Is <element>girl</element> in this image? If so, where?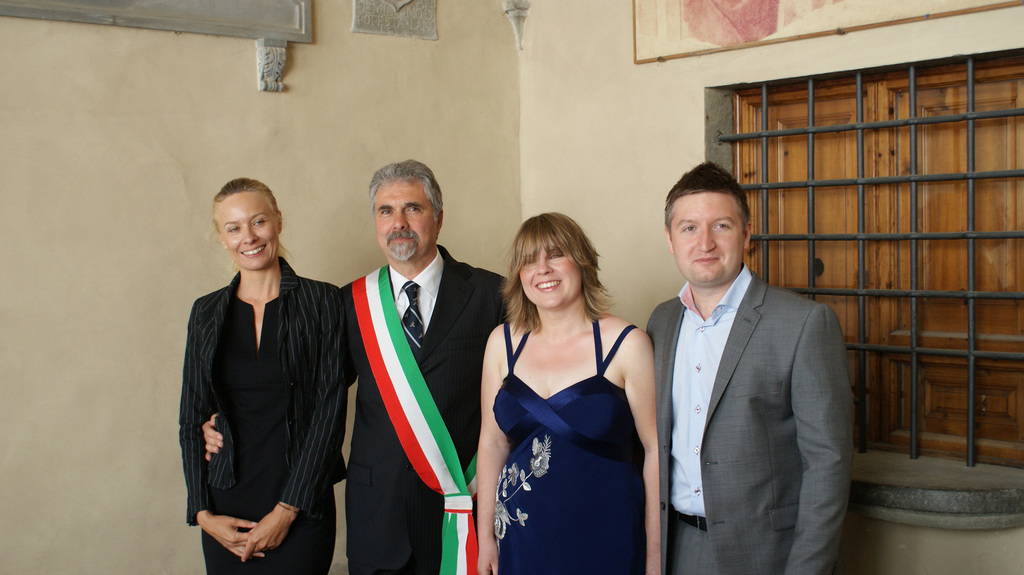
Yes, at (x1=474, y1=216, x2=664, y2=574).
